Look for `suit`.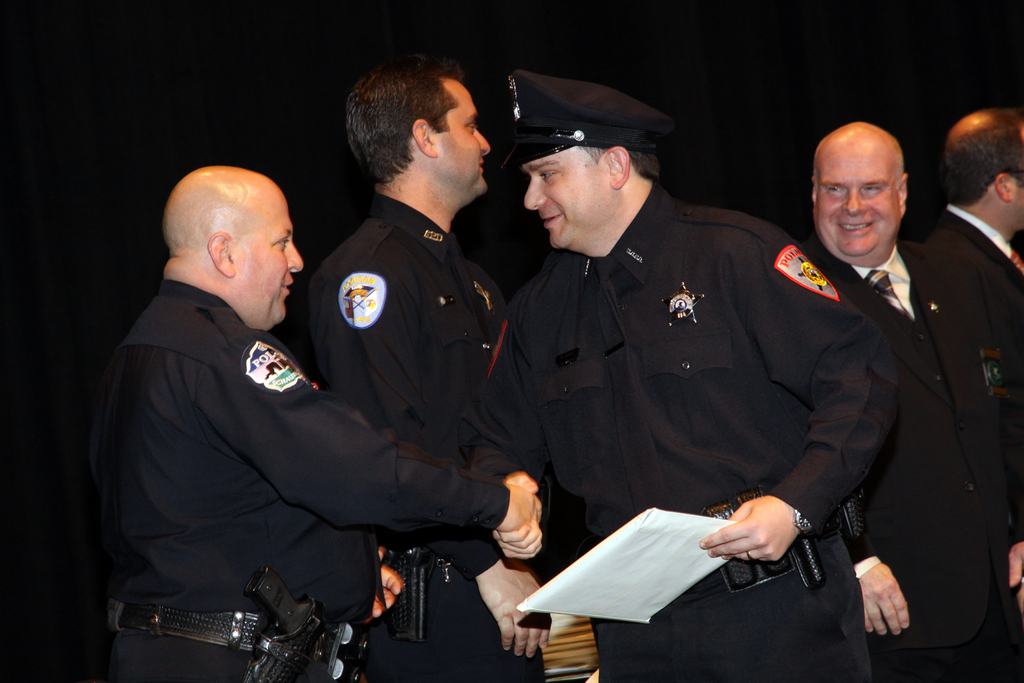
Found: bbox(779, 133, 1019, 663).
